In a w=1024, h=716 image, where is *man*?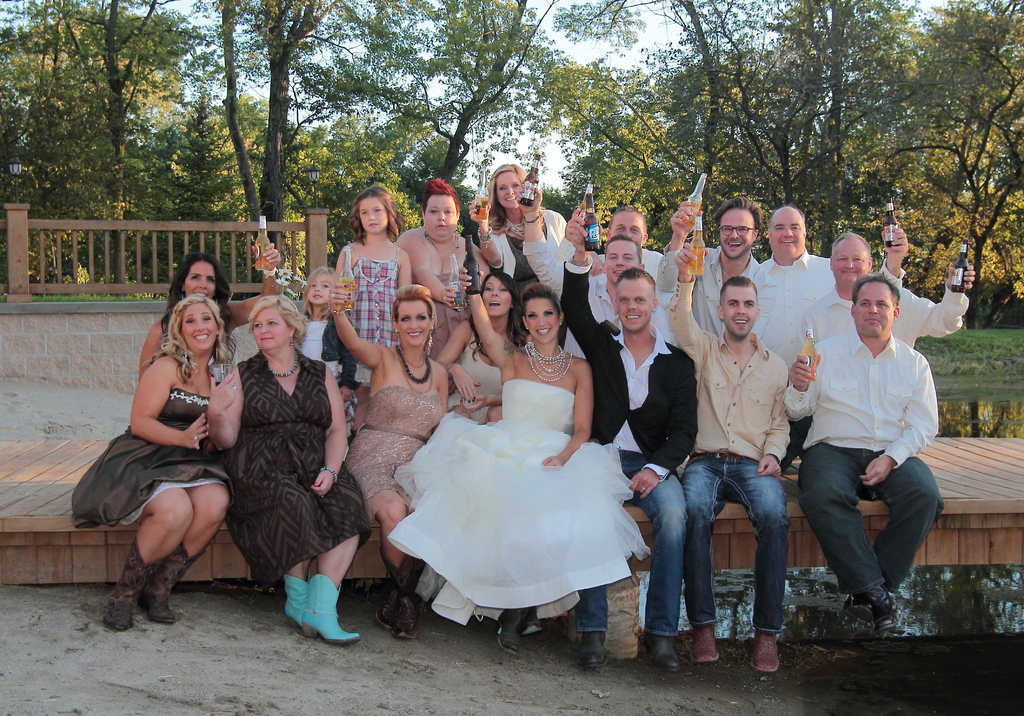
559,212,703,673.
